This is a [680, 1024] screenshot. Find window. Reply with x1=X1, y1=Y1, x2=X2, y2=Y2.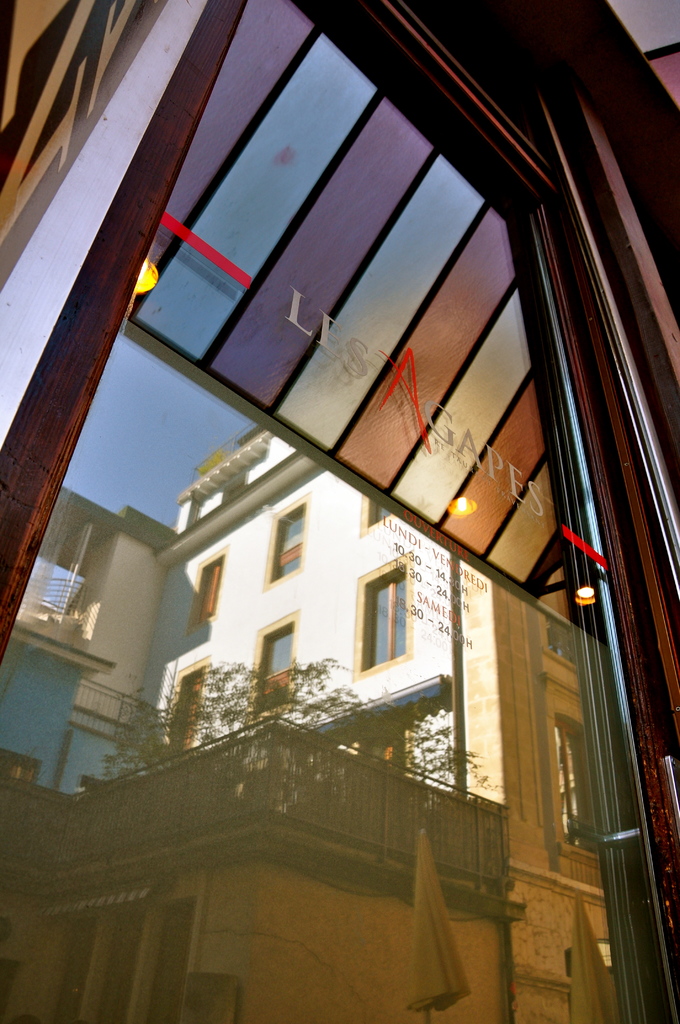
x1=254, y1=630, x2=294, y2=700.
